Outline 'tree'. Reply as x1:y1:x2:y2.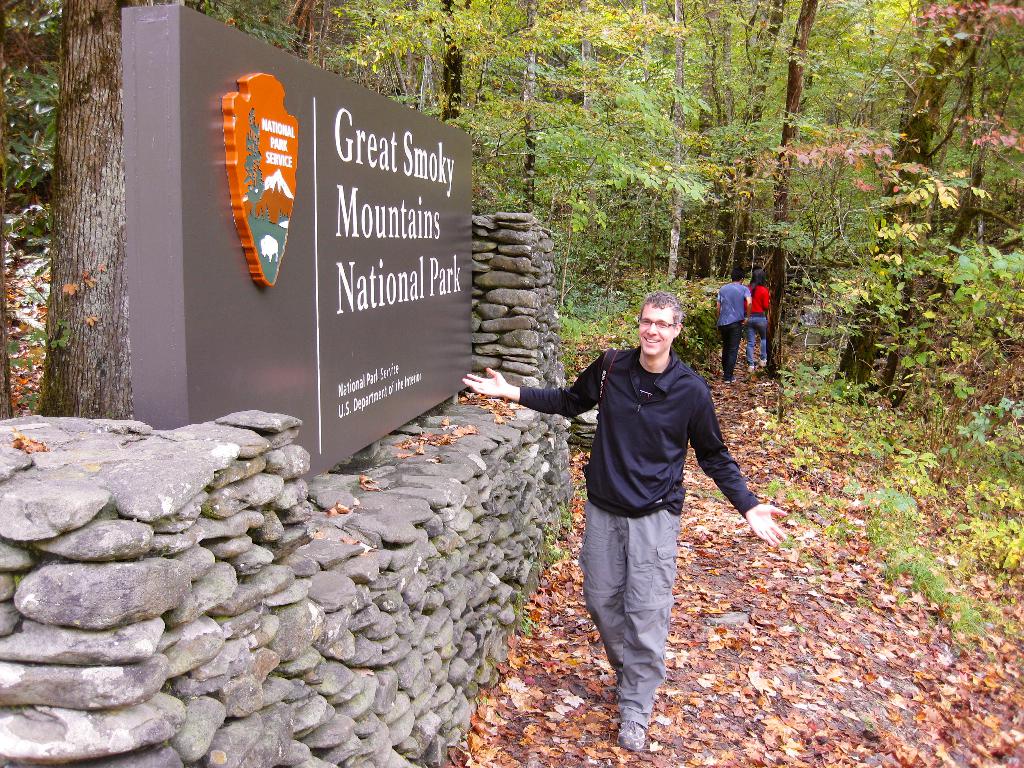
0:0:1023:422.
